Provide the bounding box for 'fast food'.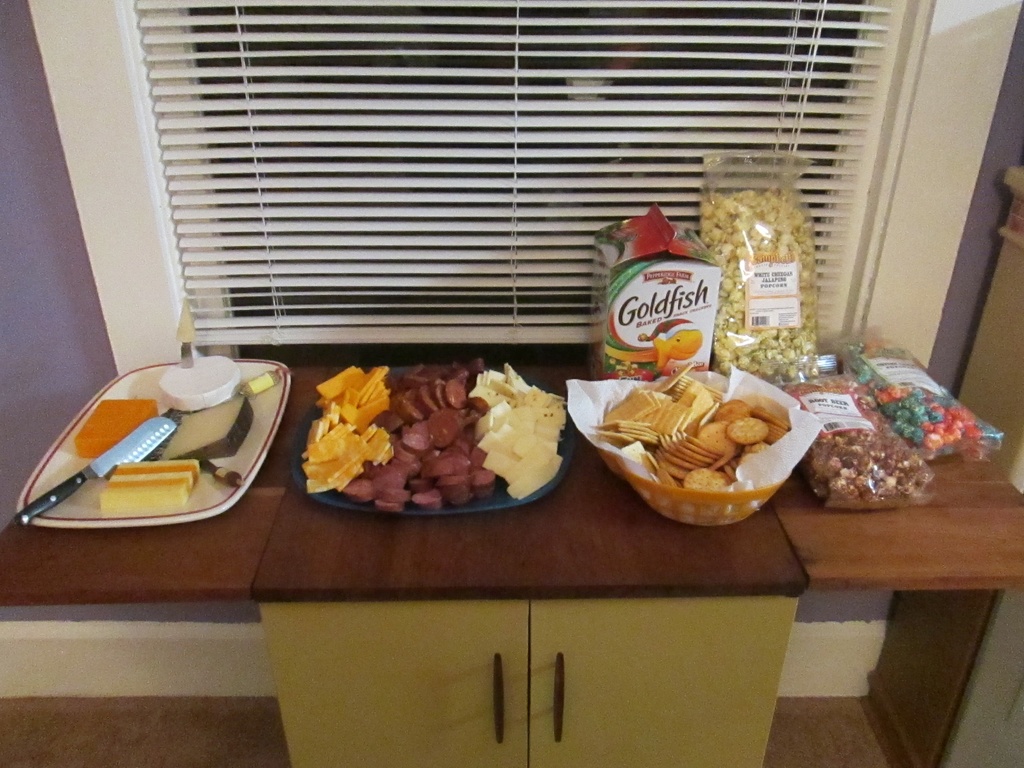
Rect(642, 445, 683, 483).
